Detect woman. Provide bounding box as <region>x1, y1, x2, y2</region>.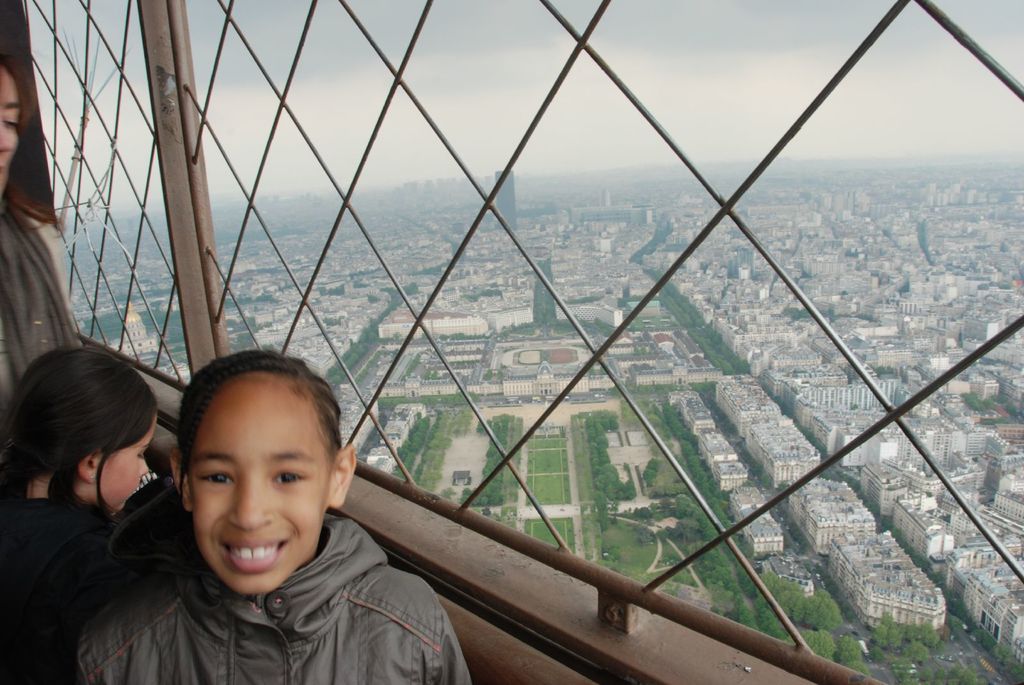
<region>0, 52, 90, 418</region>.
